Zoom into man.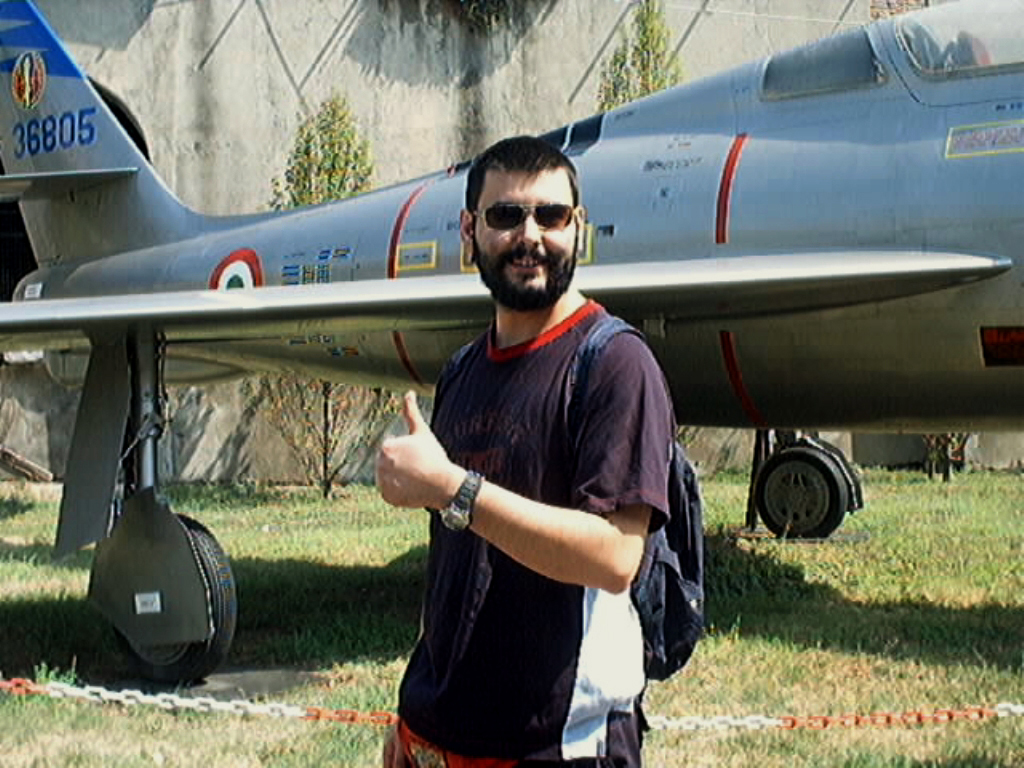
Zoom target: locate(367, 161, 688, 758).
